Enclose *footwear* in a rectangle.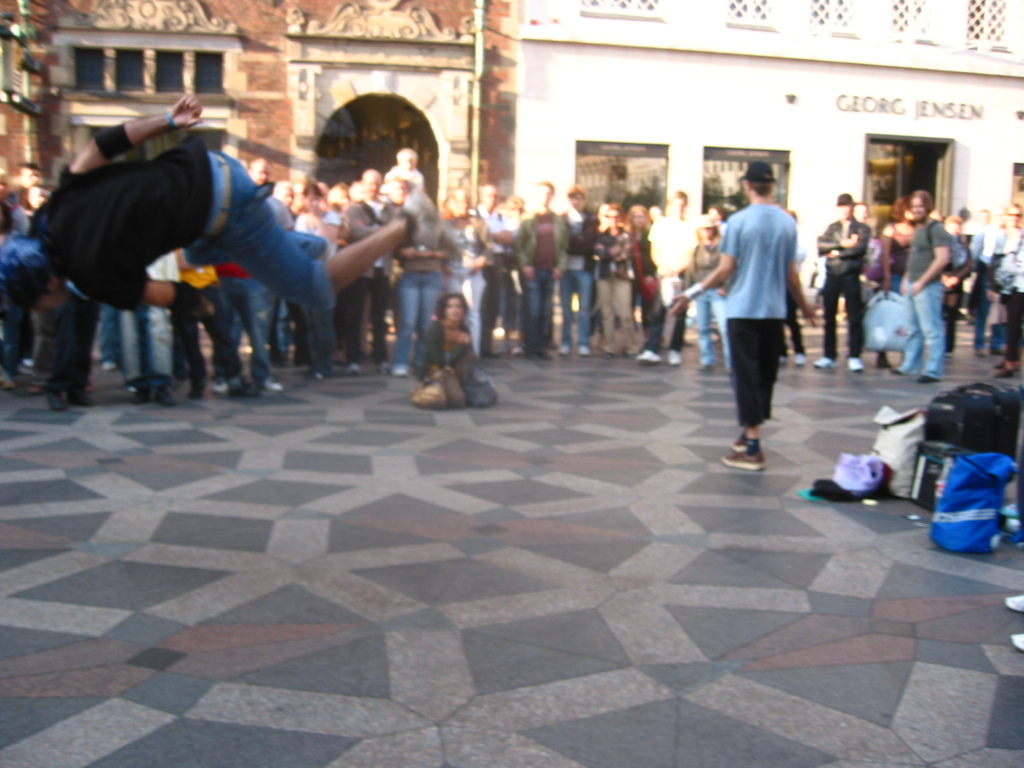
bbox=(730, 437, 749, 454).
